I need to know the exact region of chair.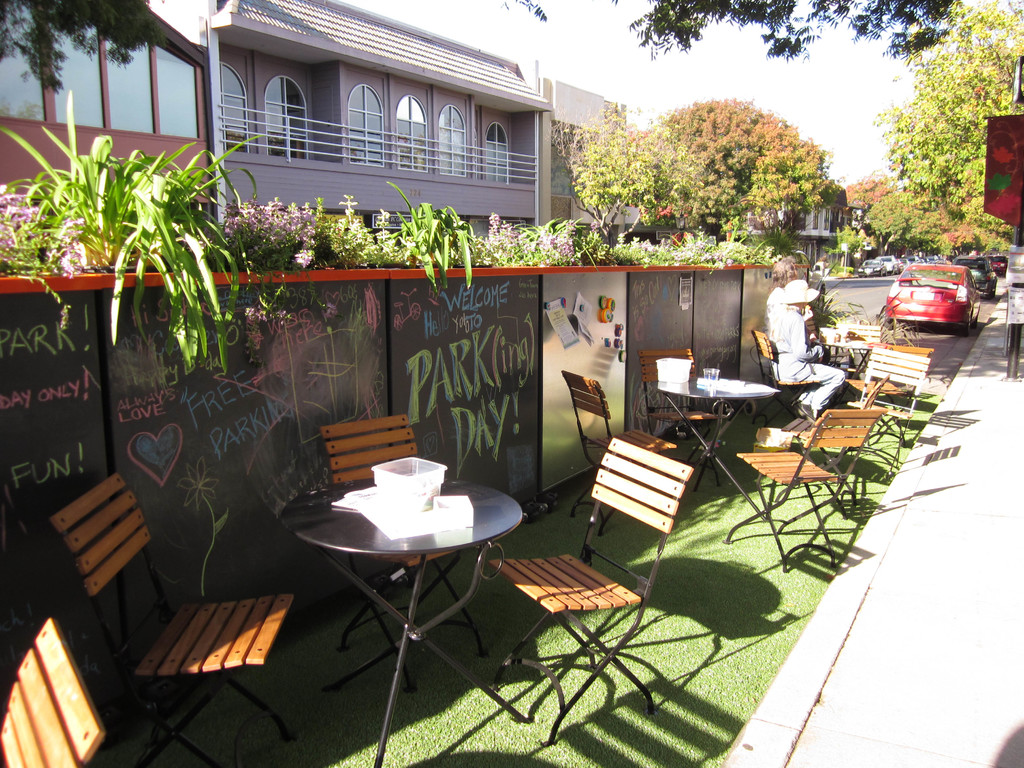
Region: pyautogui.locateOnScreen(559, 371, 672, 536).
